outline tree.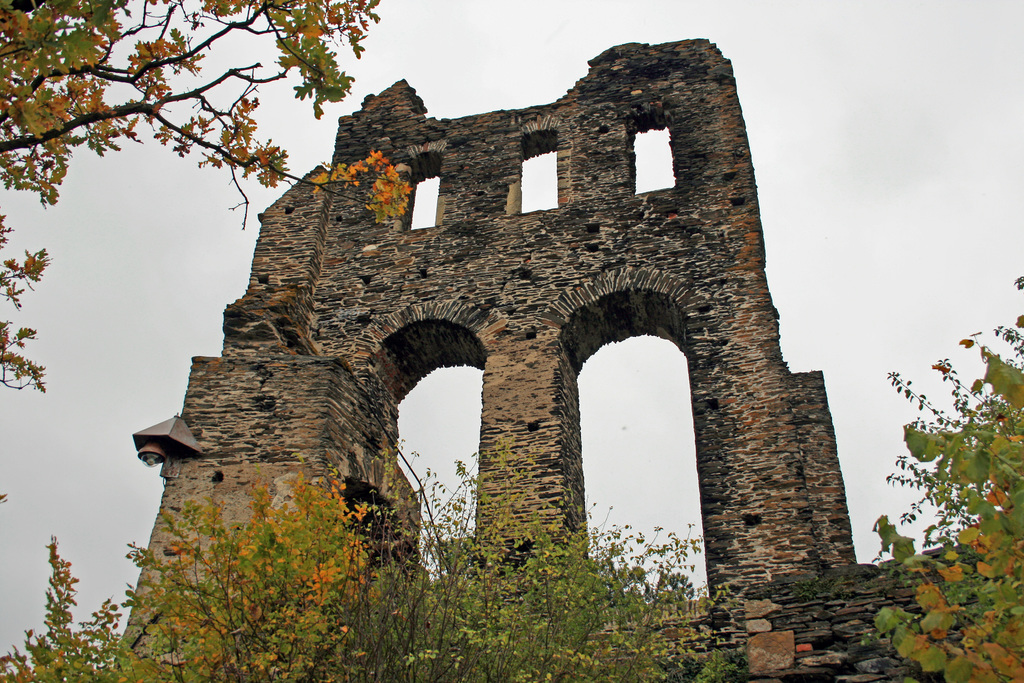
Outline: bbox=[0, 0, 414, 504].
